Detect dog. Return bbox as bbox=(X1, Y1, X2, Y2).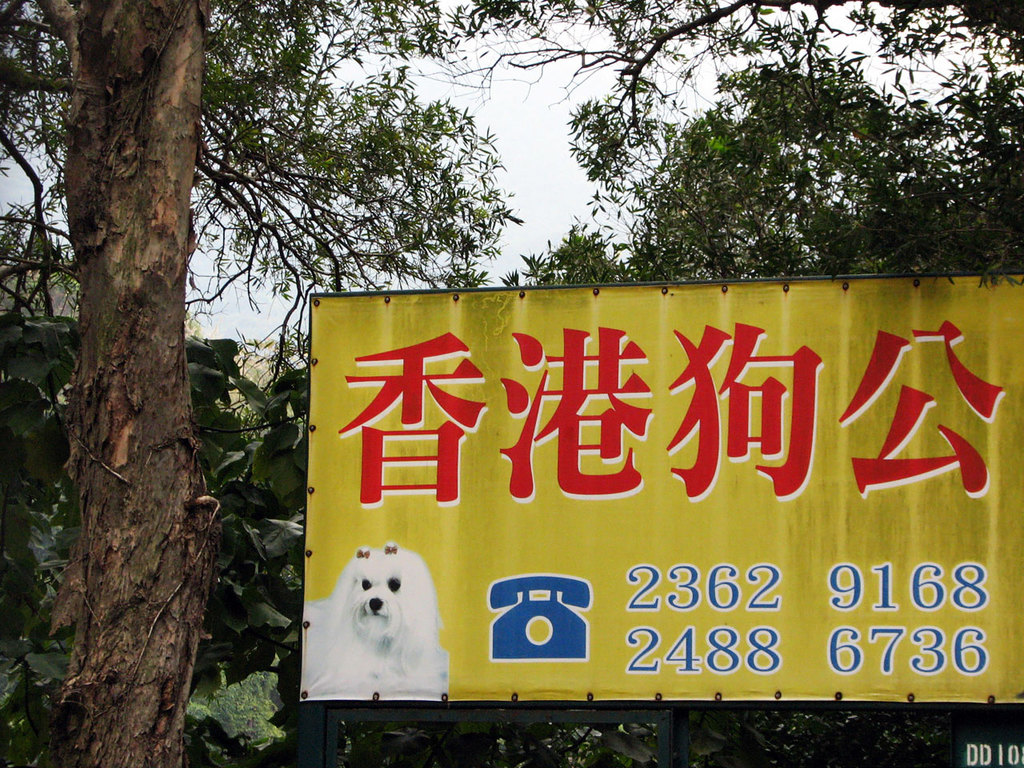
bbox=(300, 548, 438, 696).
